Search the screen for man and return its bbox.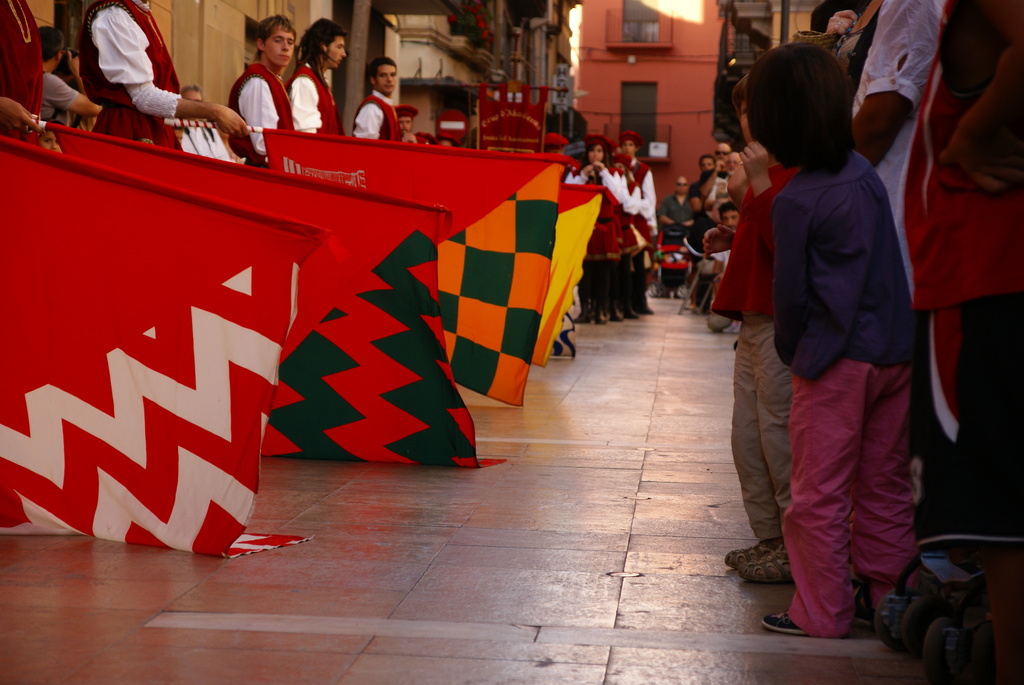
Found: box=[616, 130, 653, 317].
